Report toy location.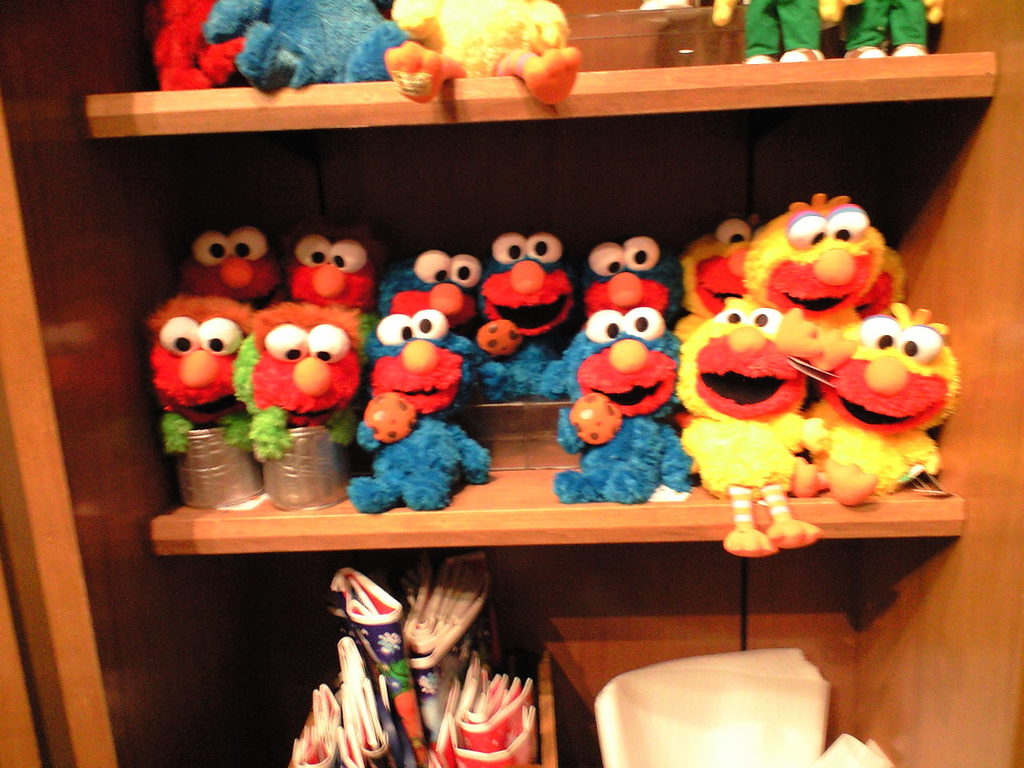
Report: bbox=(377, 247, 483, 342).
